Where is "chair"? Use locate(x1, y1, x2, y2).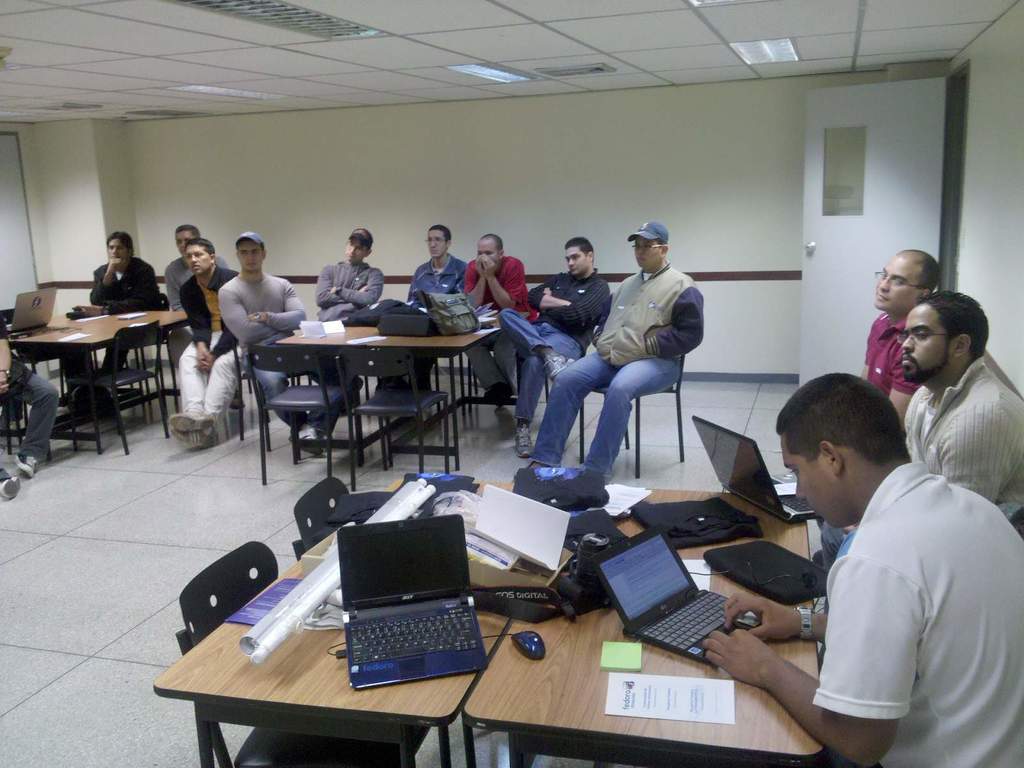
locate(0, 307, 65, 430).
